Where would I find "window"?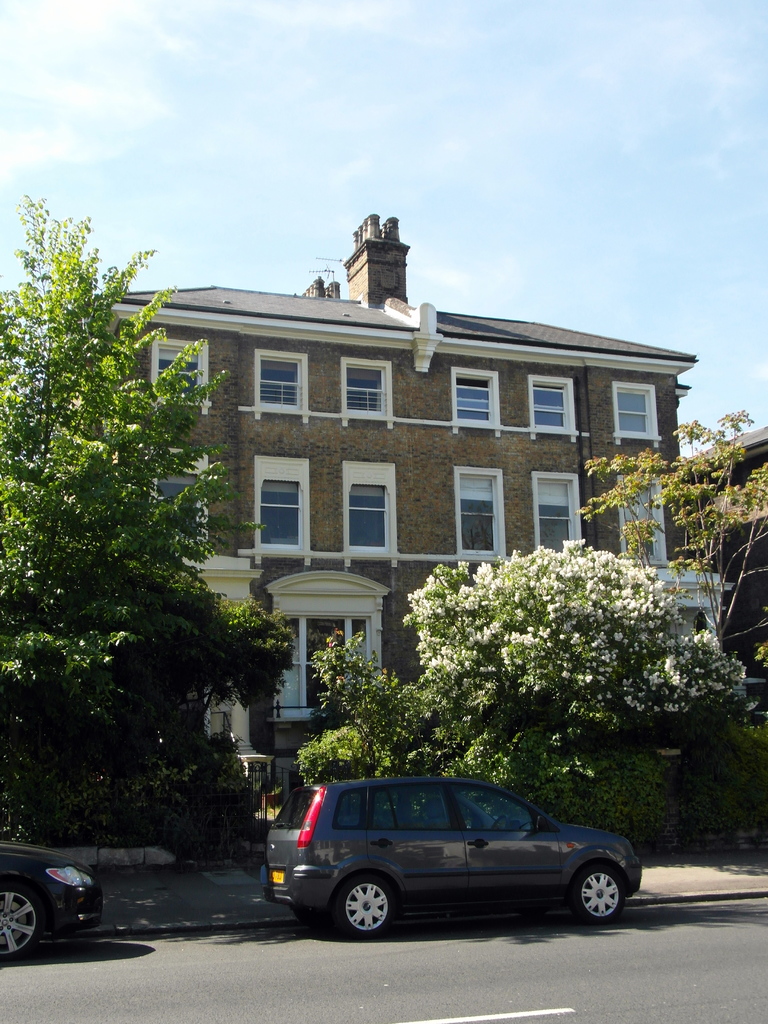
At (left=252, top=469, right=325, bottom=554).
